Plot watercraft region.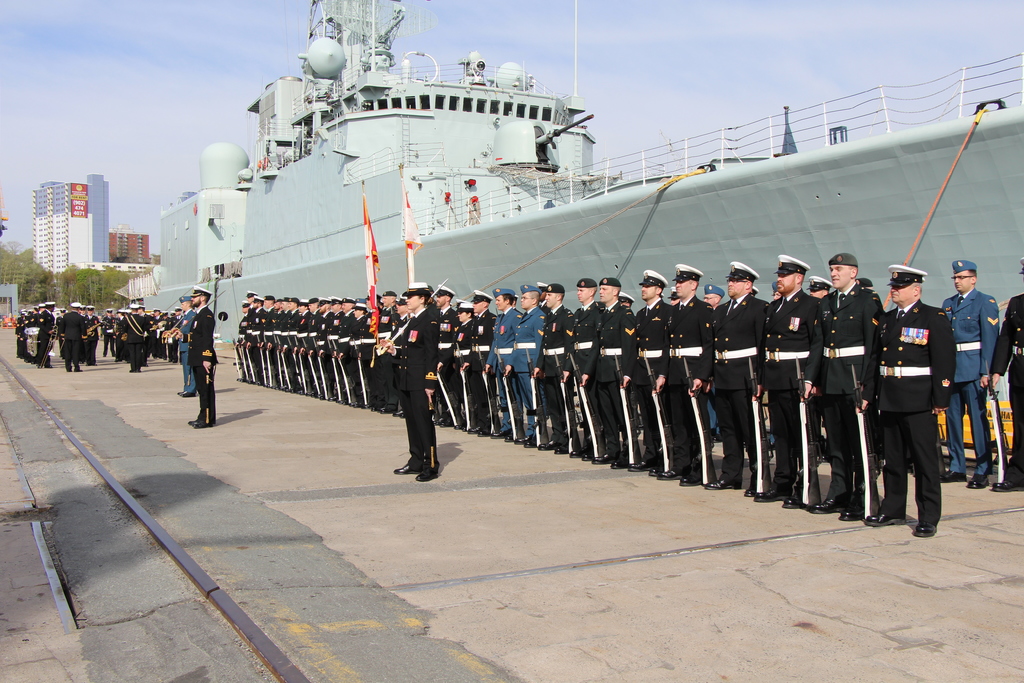
Plotted at locate(136, 0, 1023, 404).
